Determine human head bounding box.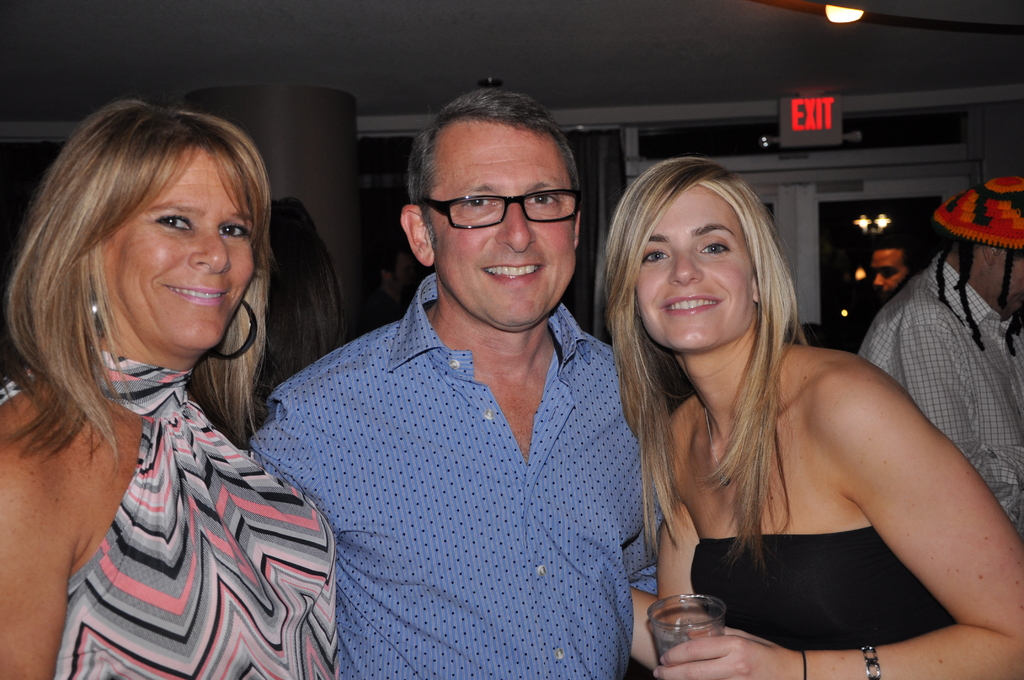
Determined: (x1=38, y1=97, x2=276, y2=375).
